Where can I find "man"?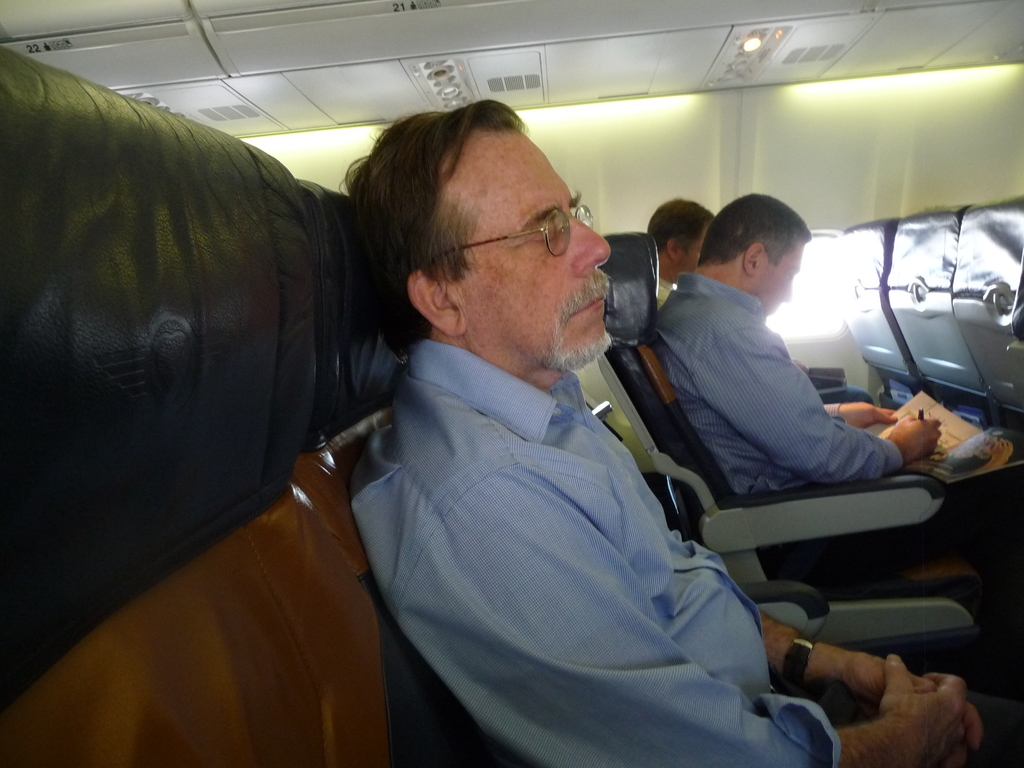
You can find it at 648/193/1023/588.
